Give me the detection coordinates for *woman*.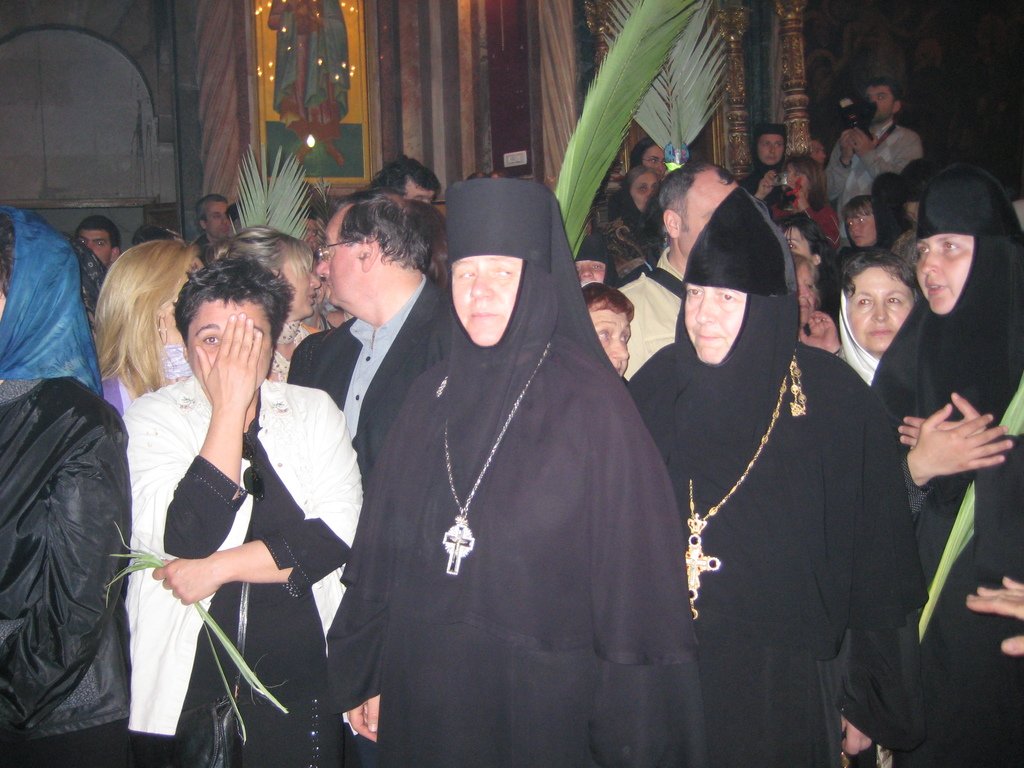
874:159:1023:767.
